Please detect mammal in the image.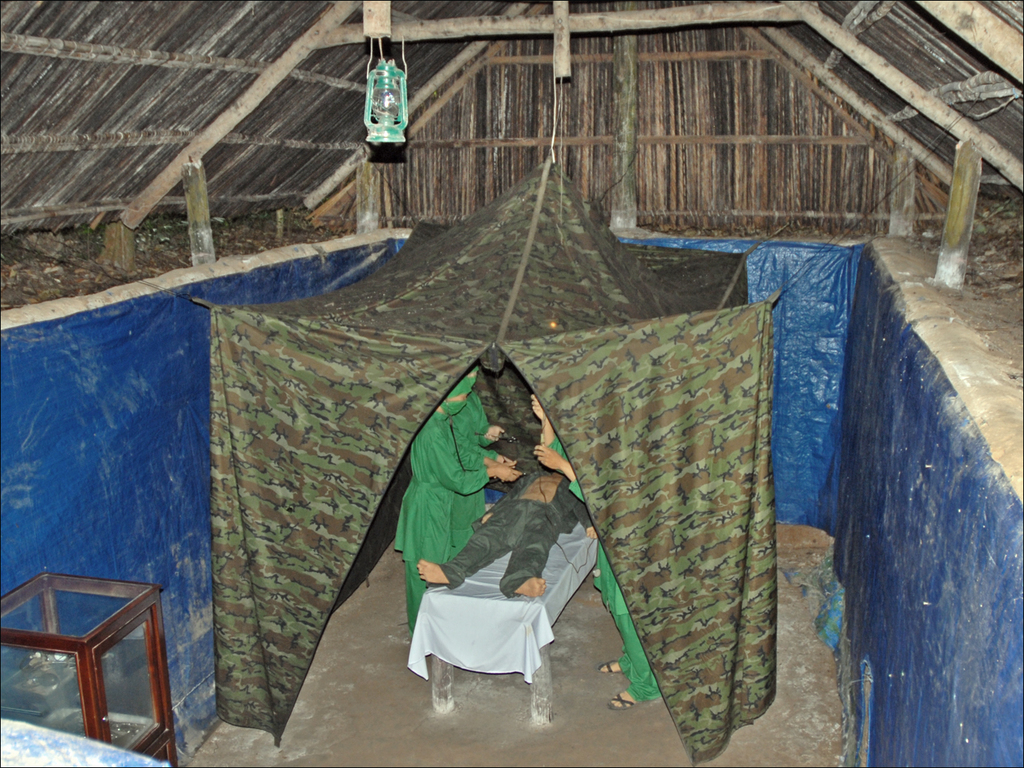
crop(394, 376, 523, 636).
